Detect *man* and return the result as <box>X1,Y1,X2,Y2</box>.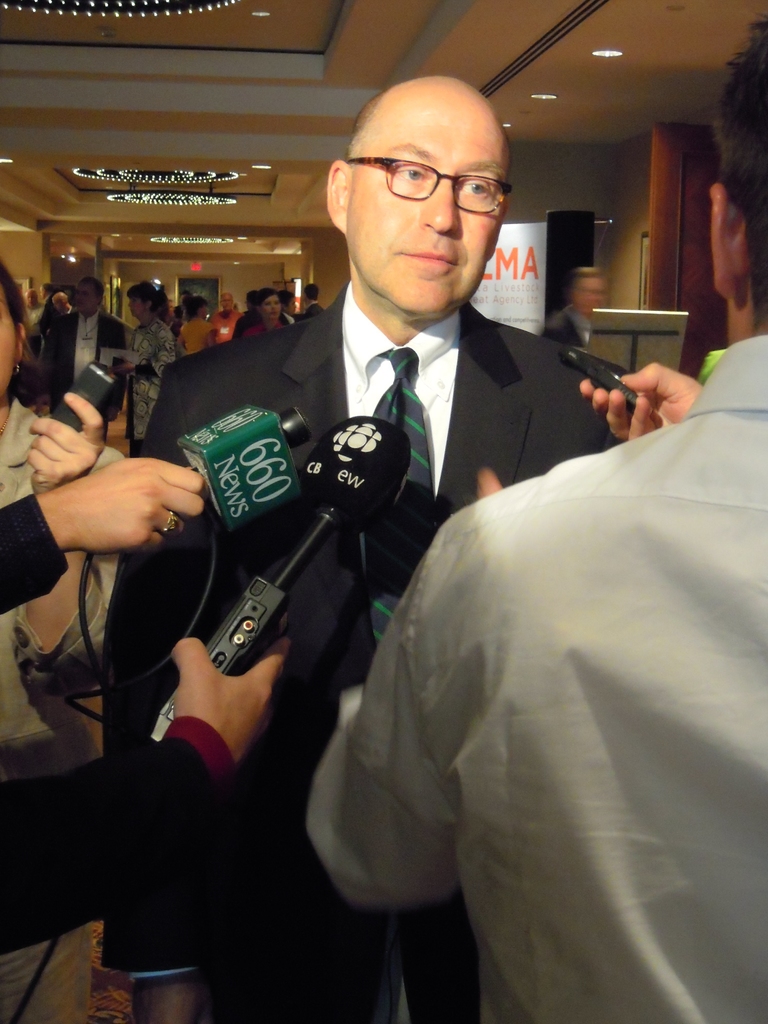
<box>290,10,767,1023</box>.
